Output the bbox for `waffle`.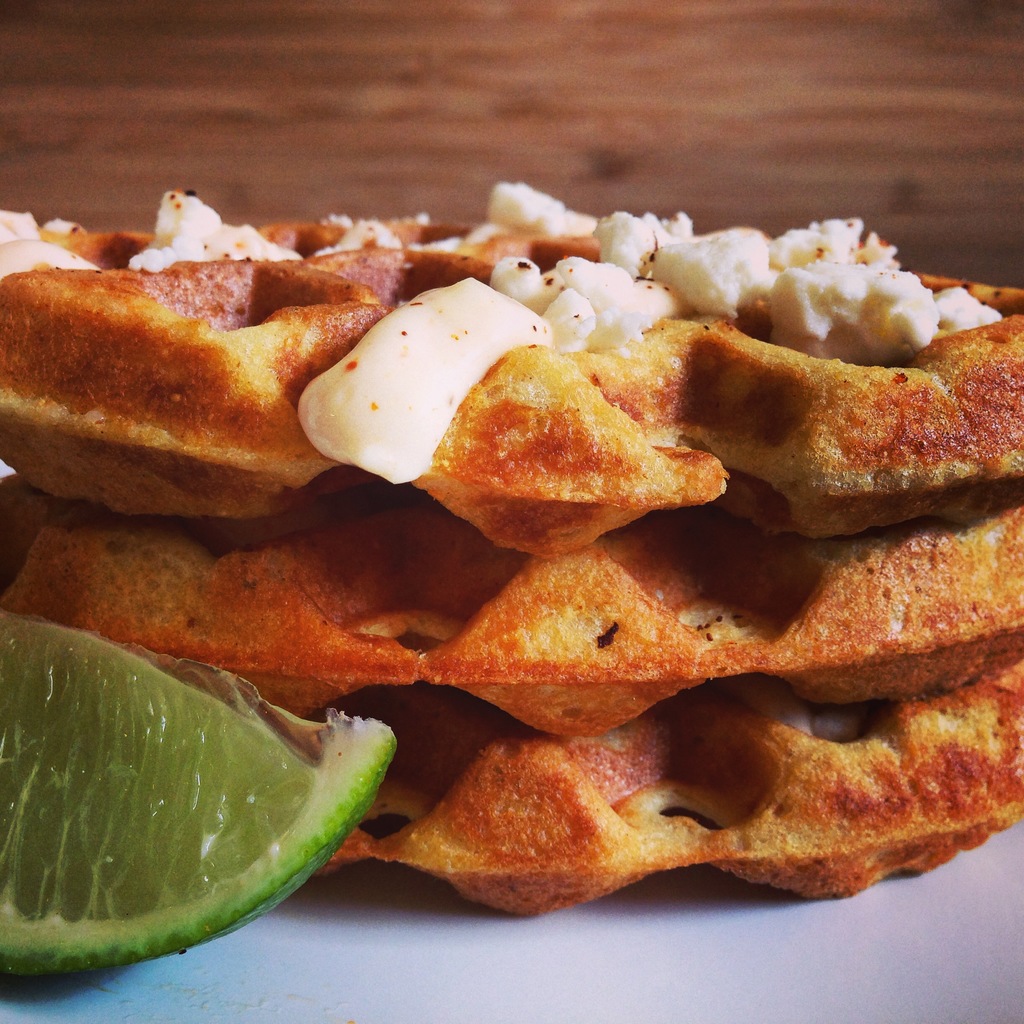
select_region(304, 664, 1023, 923).
